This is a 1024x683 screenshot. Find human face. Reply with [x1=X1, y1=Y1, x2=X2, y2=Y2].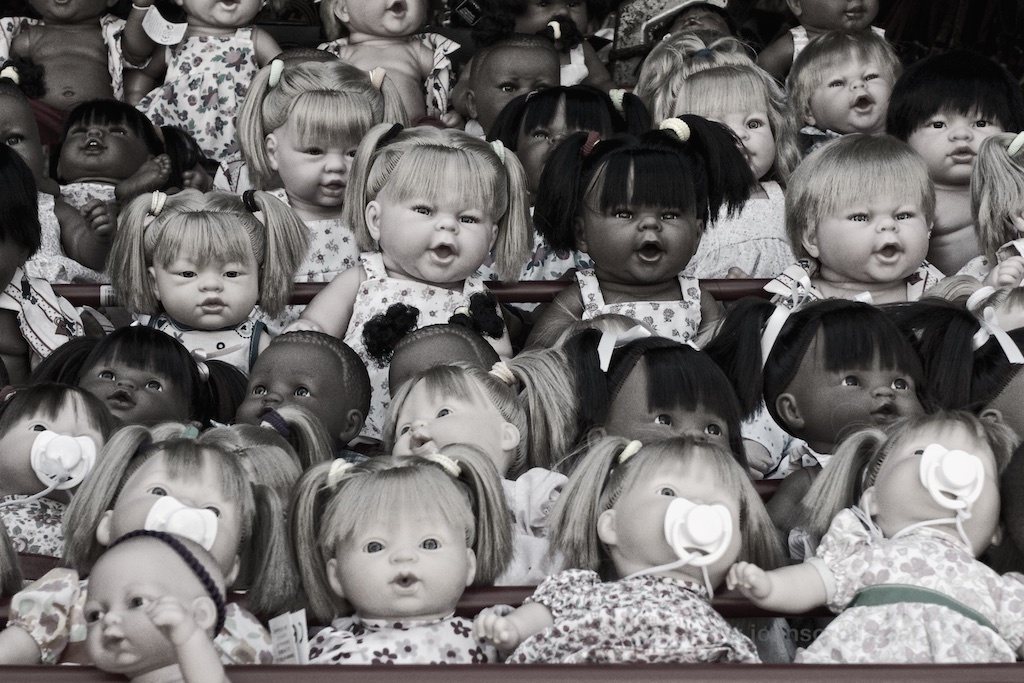
[x1=161, y1=229, x2=257, y2=326].
